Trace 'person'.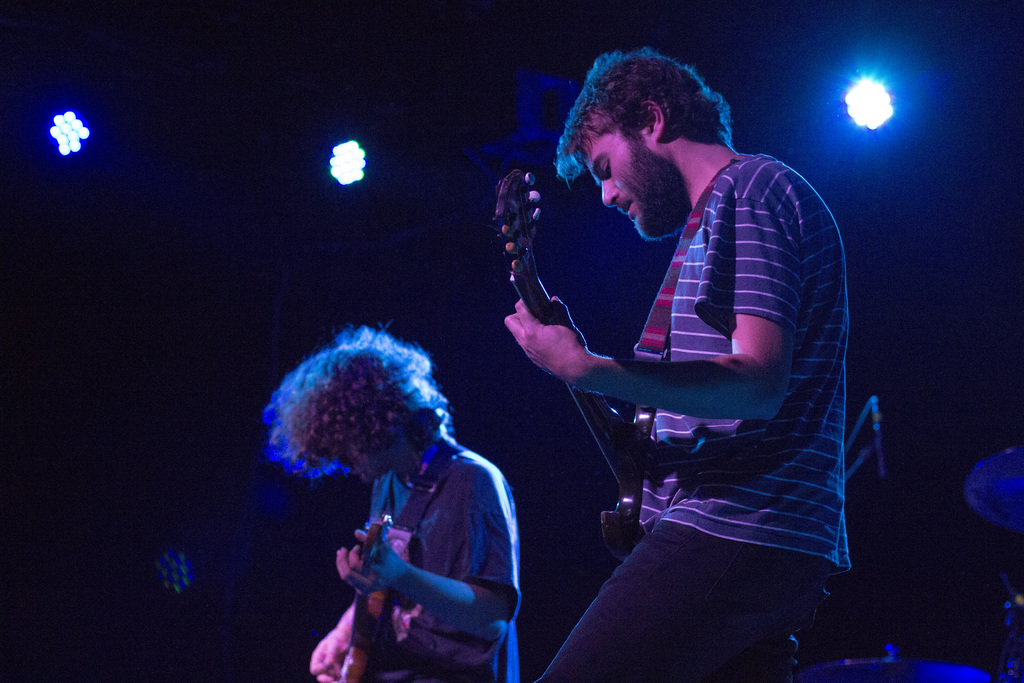
Traced to crop(498, 32, 854, 652).
